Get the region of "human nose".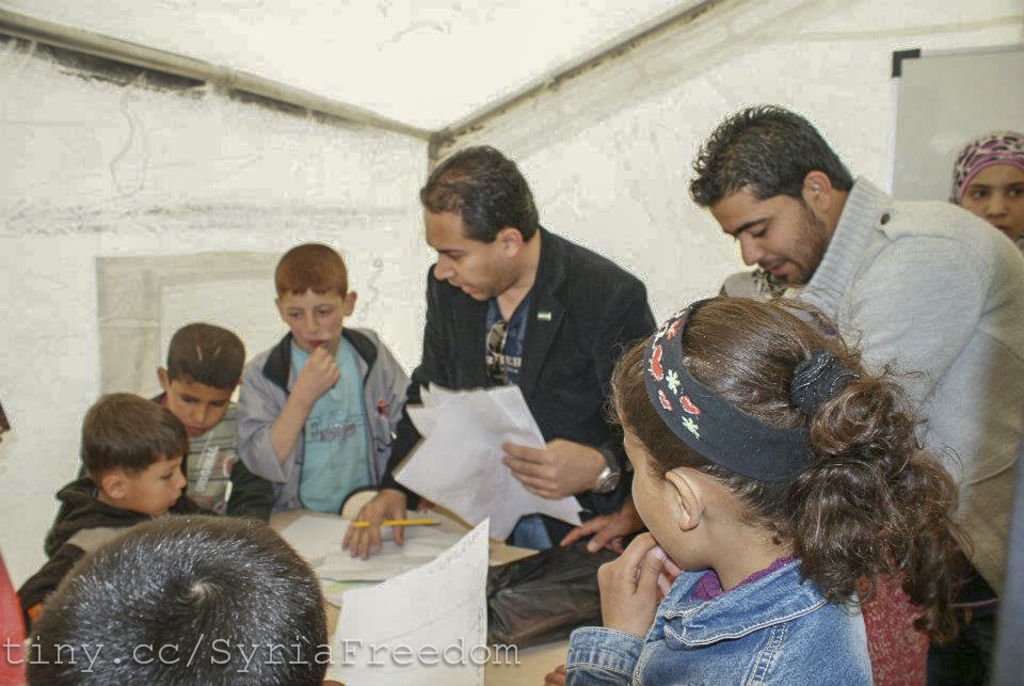
431,256,455,283.
